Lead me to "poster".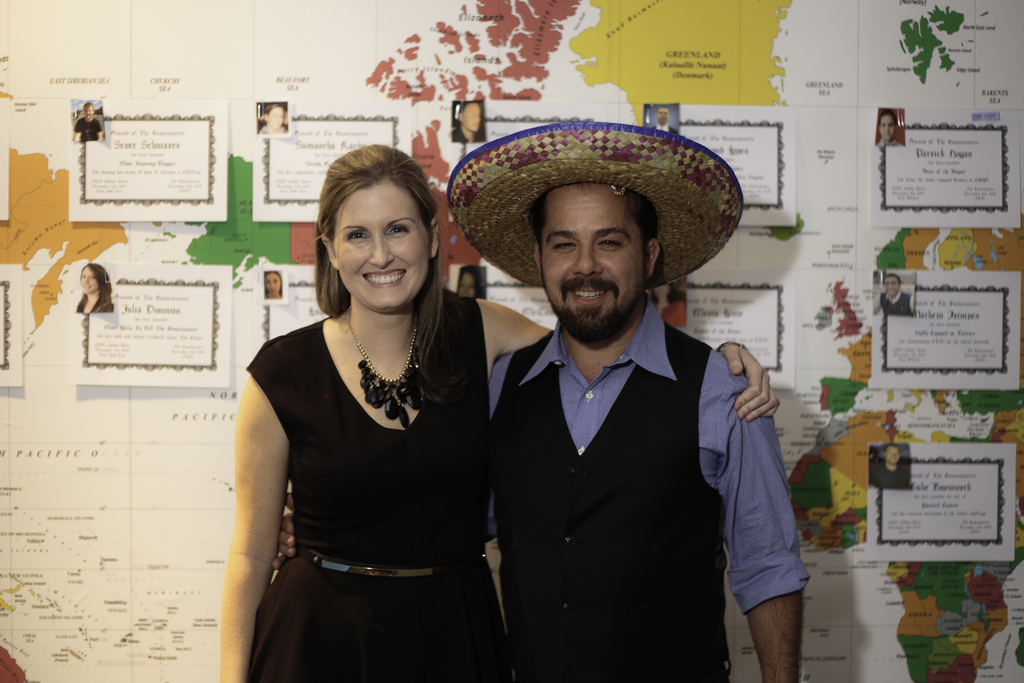
Lead to 255 261 323 355.
